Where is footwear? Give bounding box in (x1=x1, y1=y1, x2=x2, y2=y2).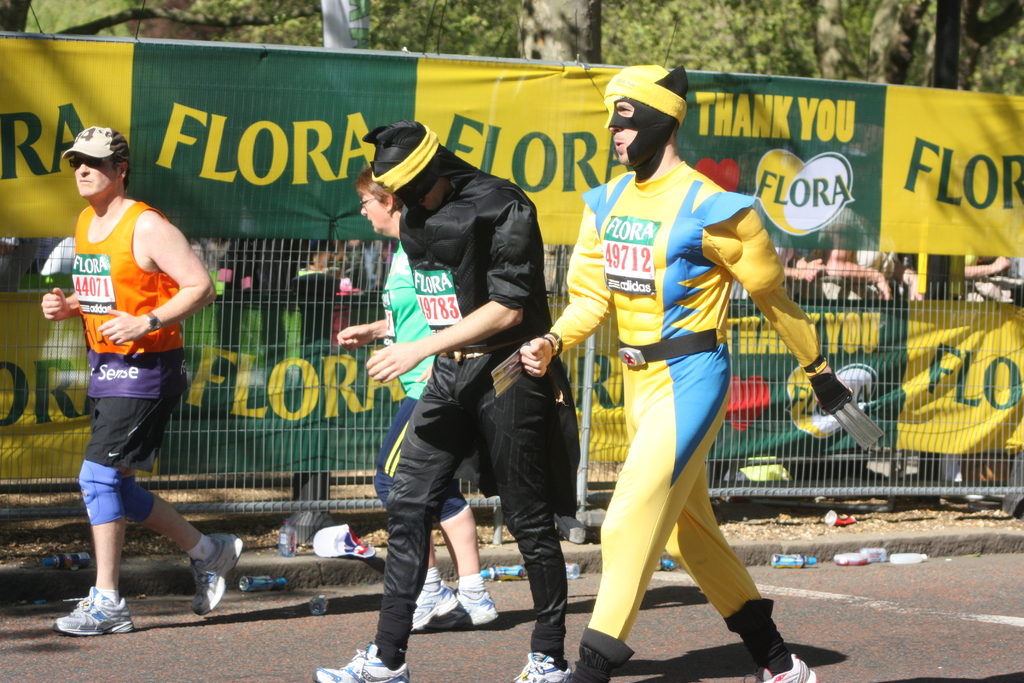
(x1=410, y1=580, x2=457, y2=633).
